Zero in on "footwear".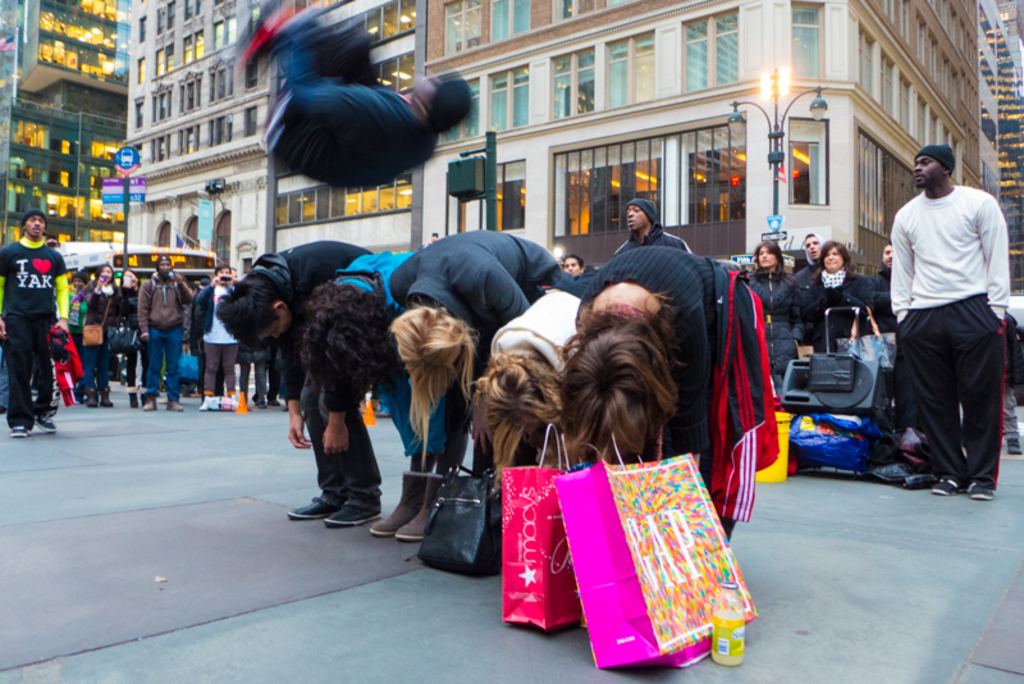
Zeroed in: {"x1": 932, "y1": 478, "x2": 965, "y2": 498}.
